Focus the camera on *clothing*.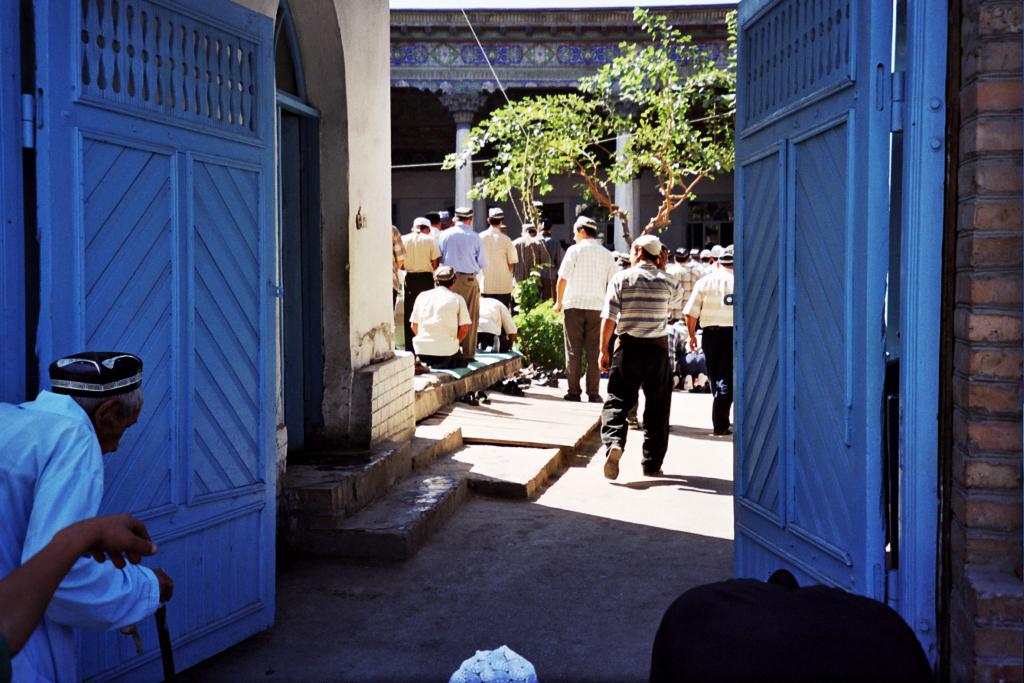
Focus region: rect(399, 230, 436, 346).
